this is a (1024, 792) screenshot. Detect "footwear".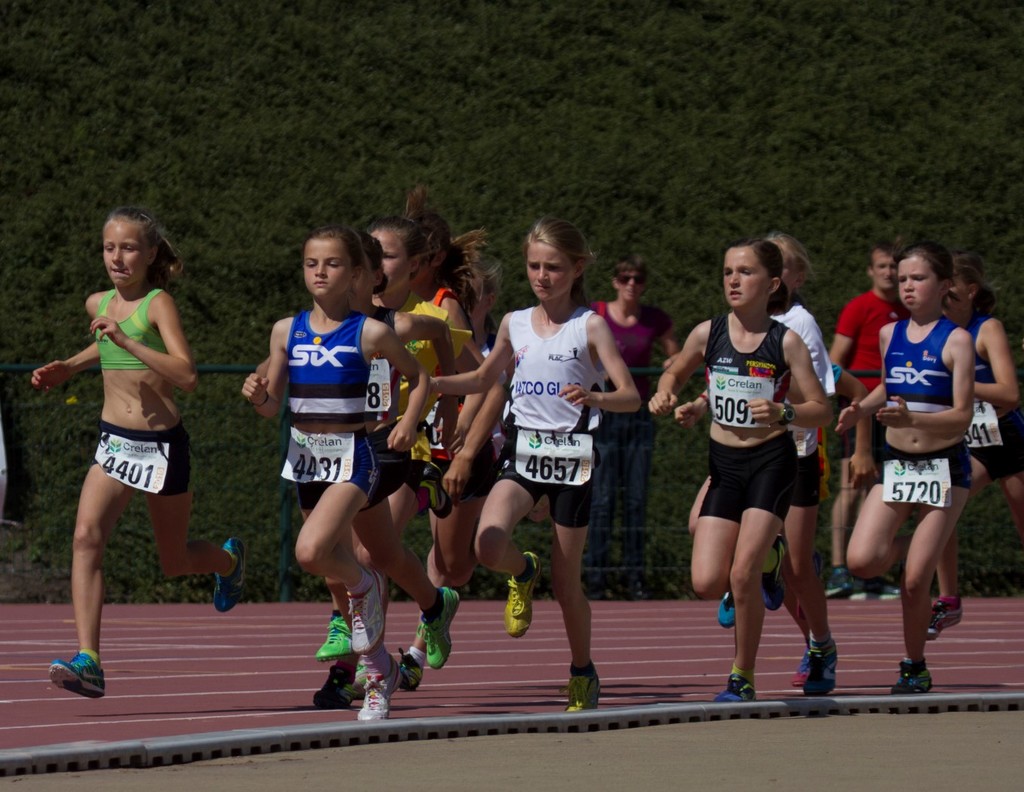
710:670:762:703.
